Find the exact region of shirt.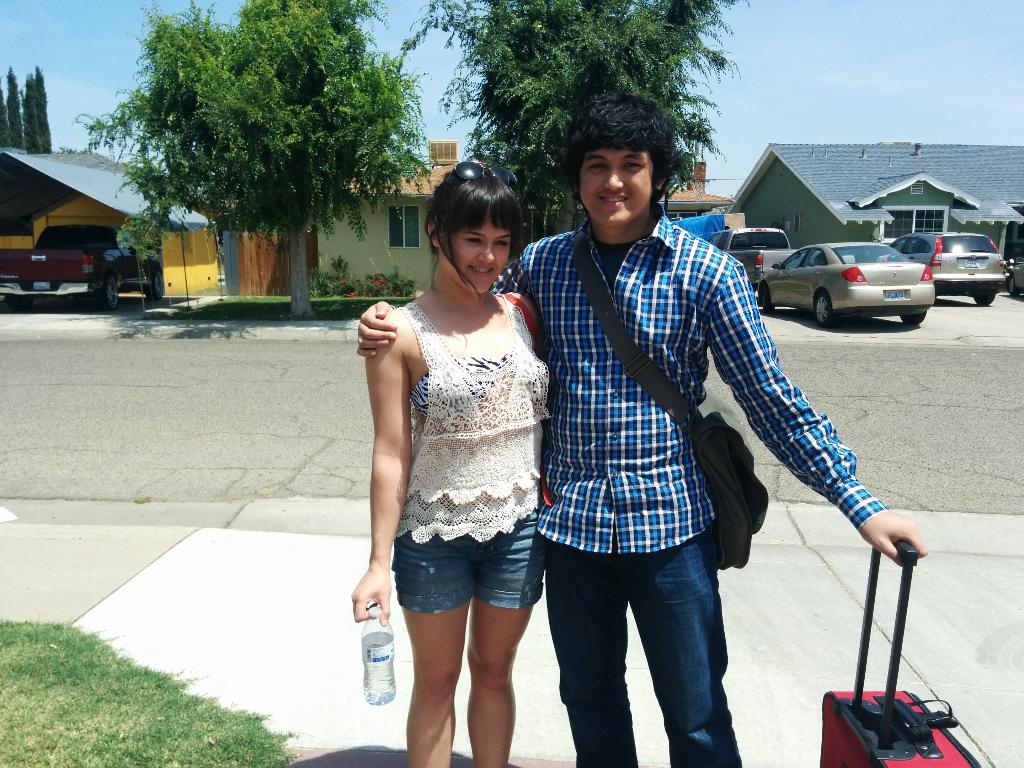
Exact region: 493 204 882 550.
